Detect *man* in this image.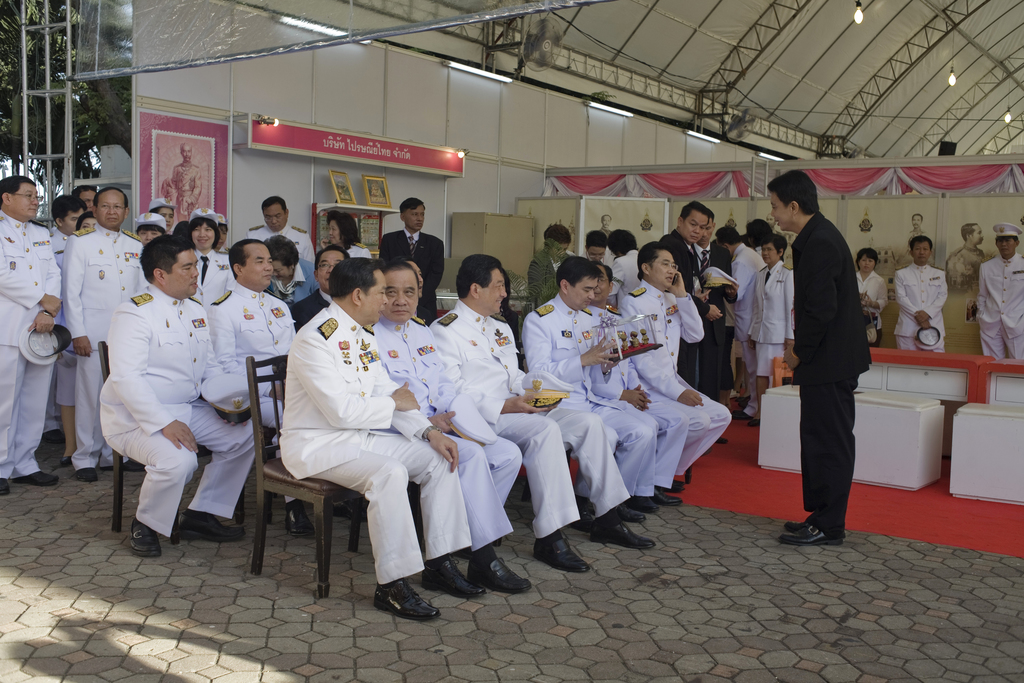
Detection: <box>887,233,945,348</box>.
